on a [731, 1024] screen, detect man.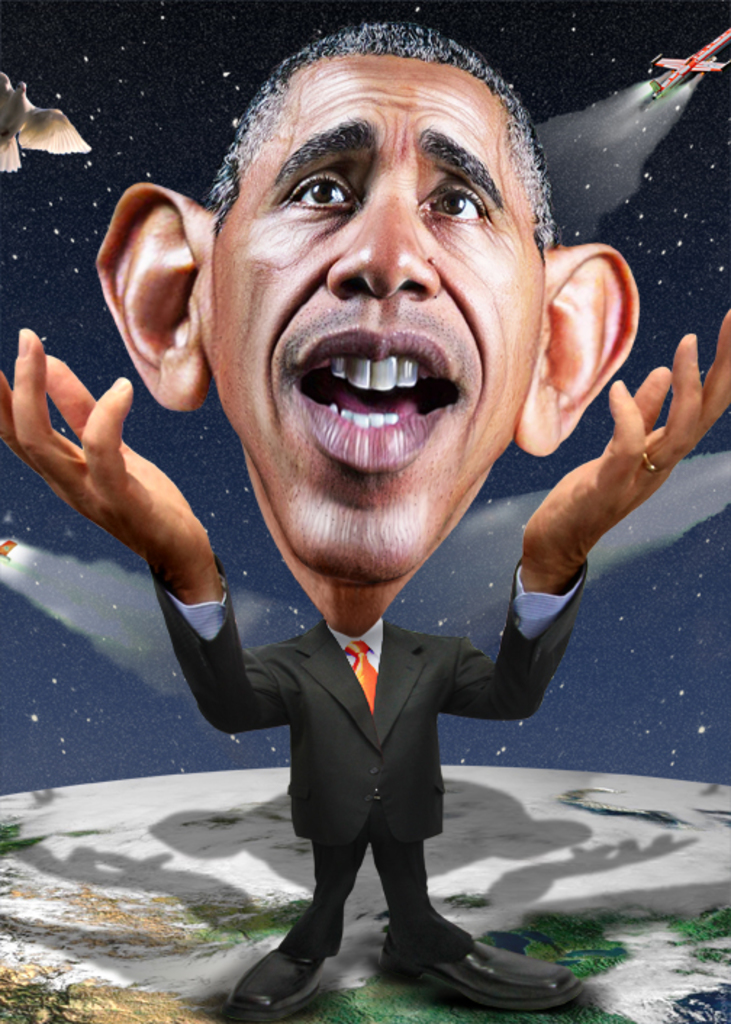
bbox=(51, 29, 730, 963).
